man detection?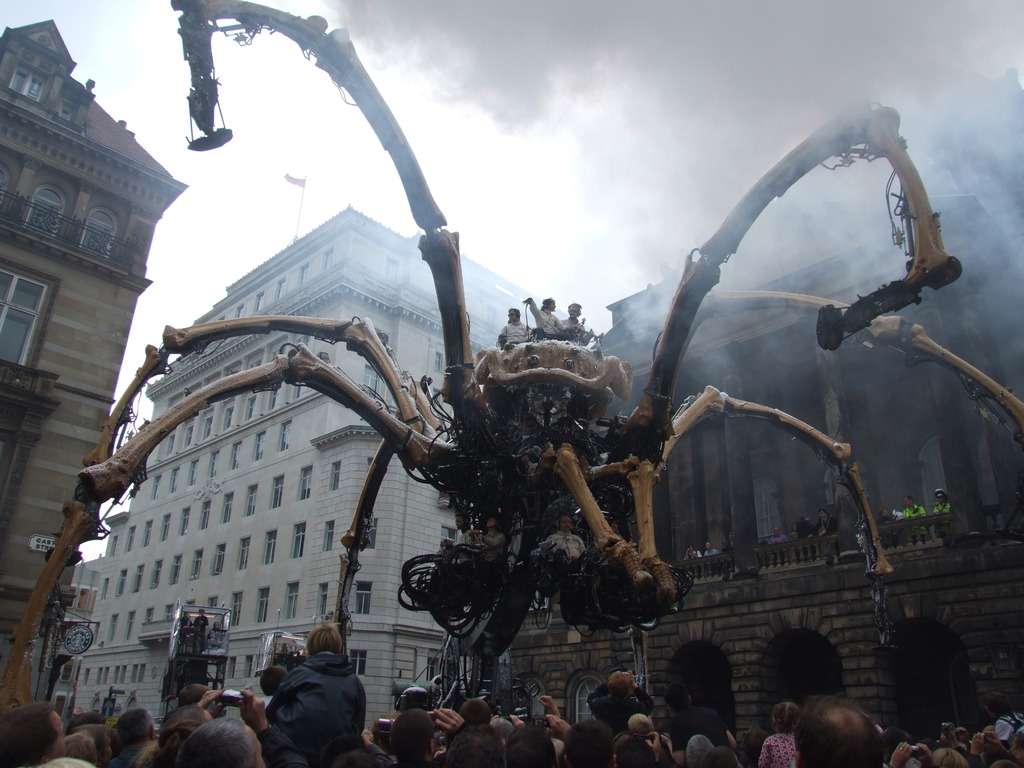
{"x1": 558, "y1": 301, "x2": 588, "y2": 340}
